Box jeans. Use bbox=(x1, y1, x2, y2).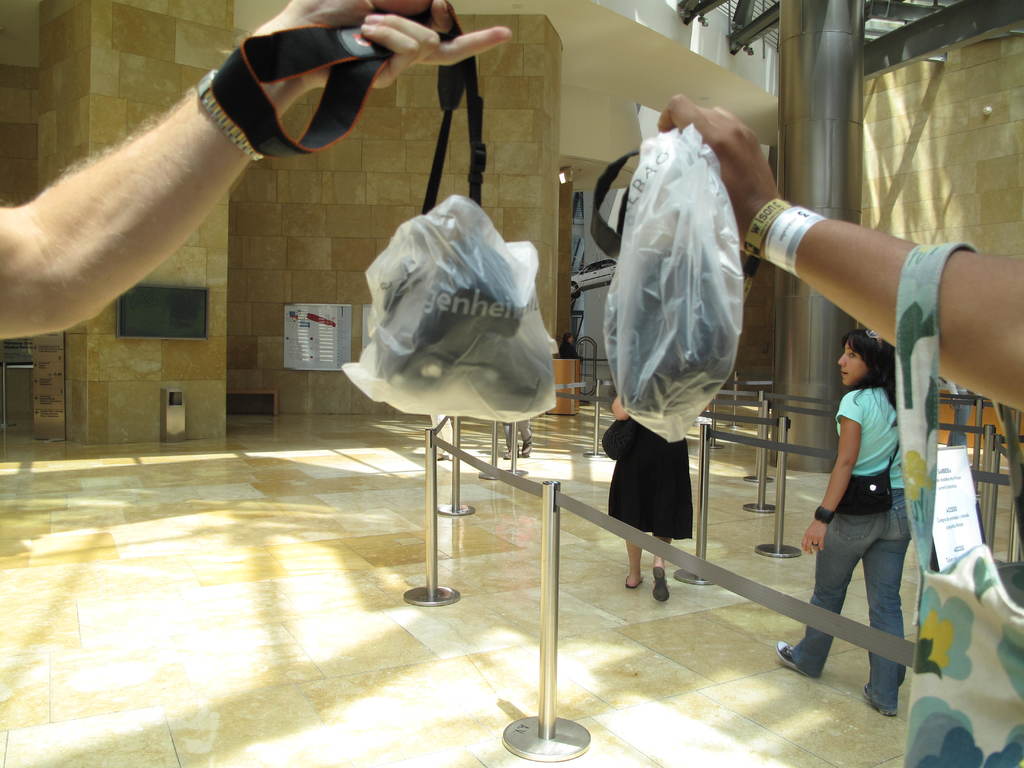
bbox=(805, 500, 925, 698).
